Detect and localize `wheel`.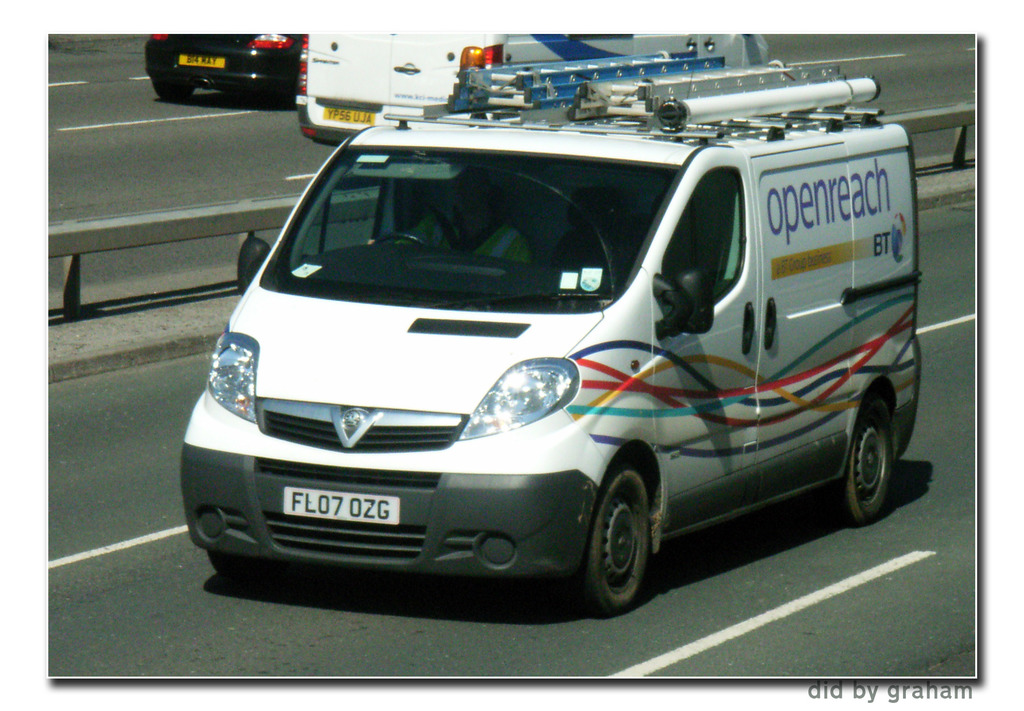
Localized at locate(204, 540, 268, 577).
